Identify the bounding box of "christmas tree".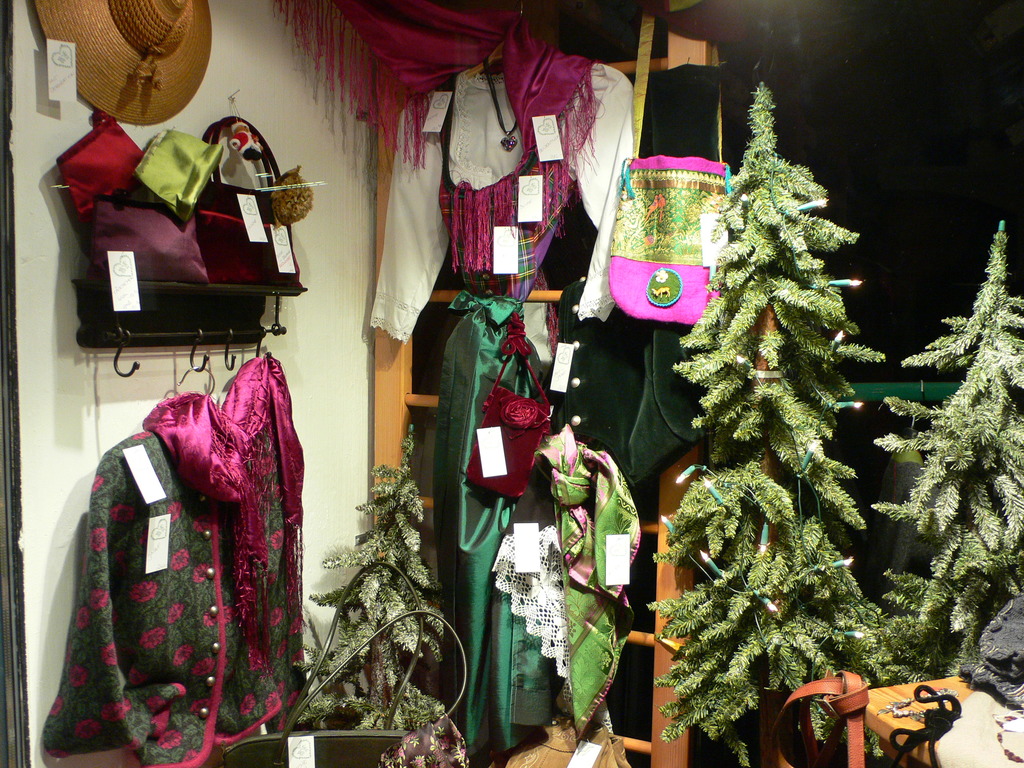
locate(871, 220, 1023, 692).
